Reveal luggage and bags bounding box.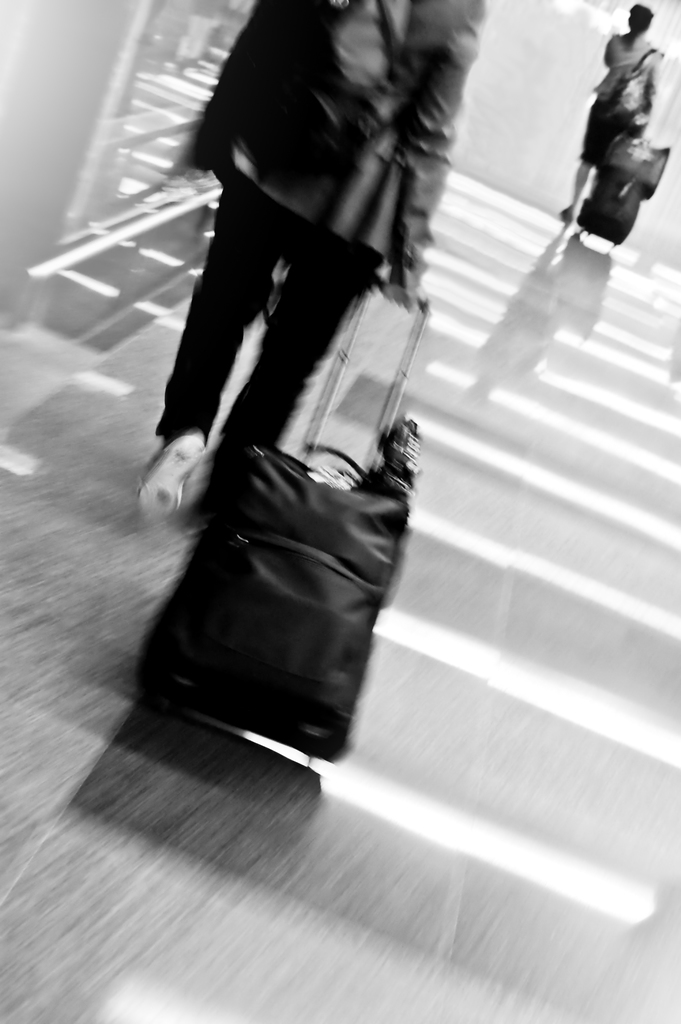
Revealed: <box>135,273,435,764</box>.
